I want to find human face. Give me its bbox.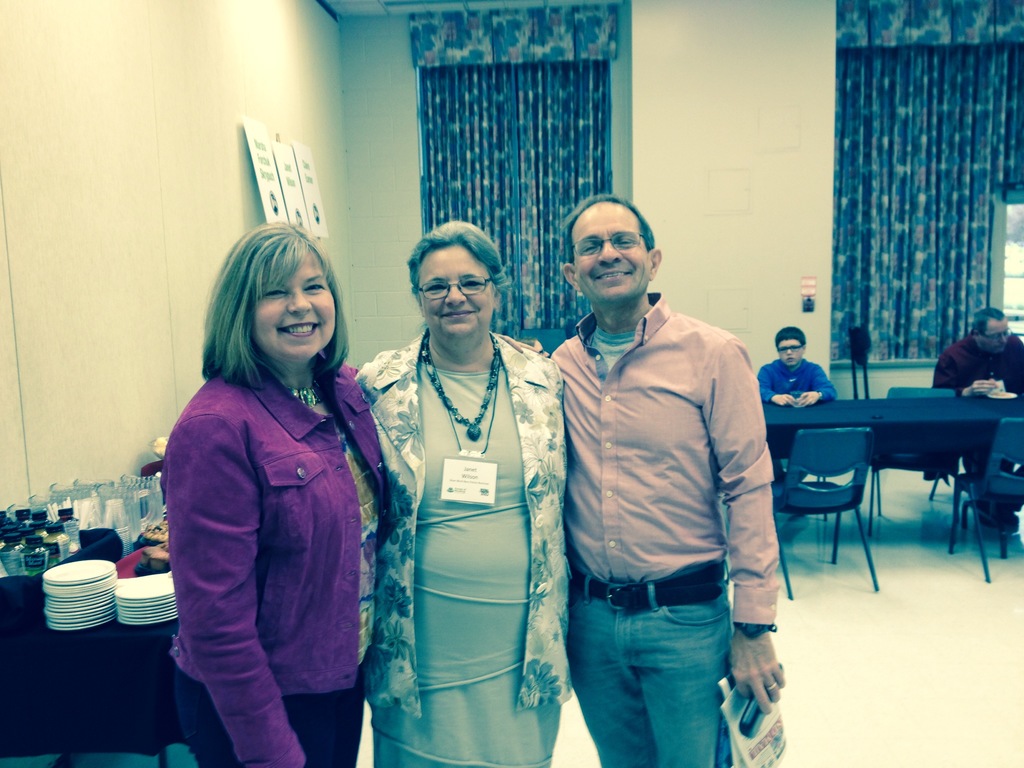
crop(421, 246, 497, 346).
